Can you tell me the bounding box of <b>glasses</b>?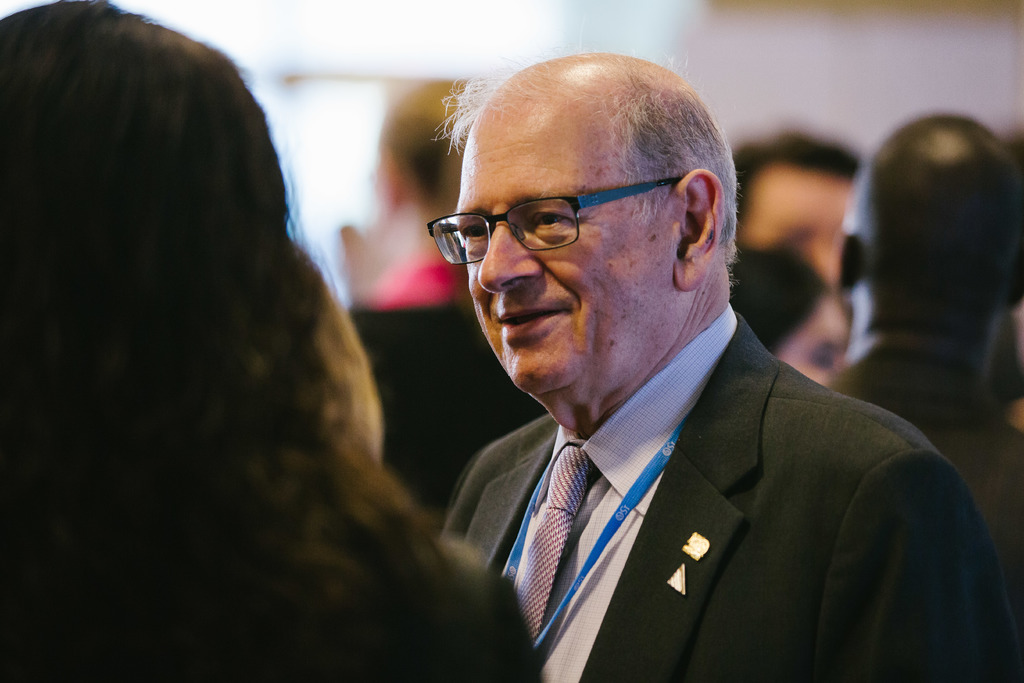
pyautogui.locateOnScreen(427, 177, 687, 268).
